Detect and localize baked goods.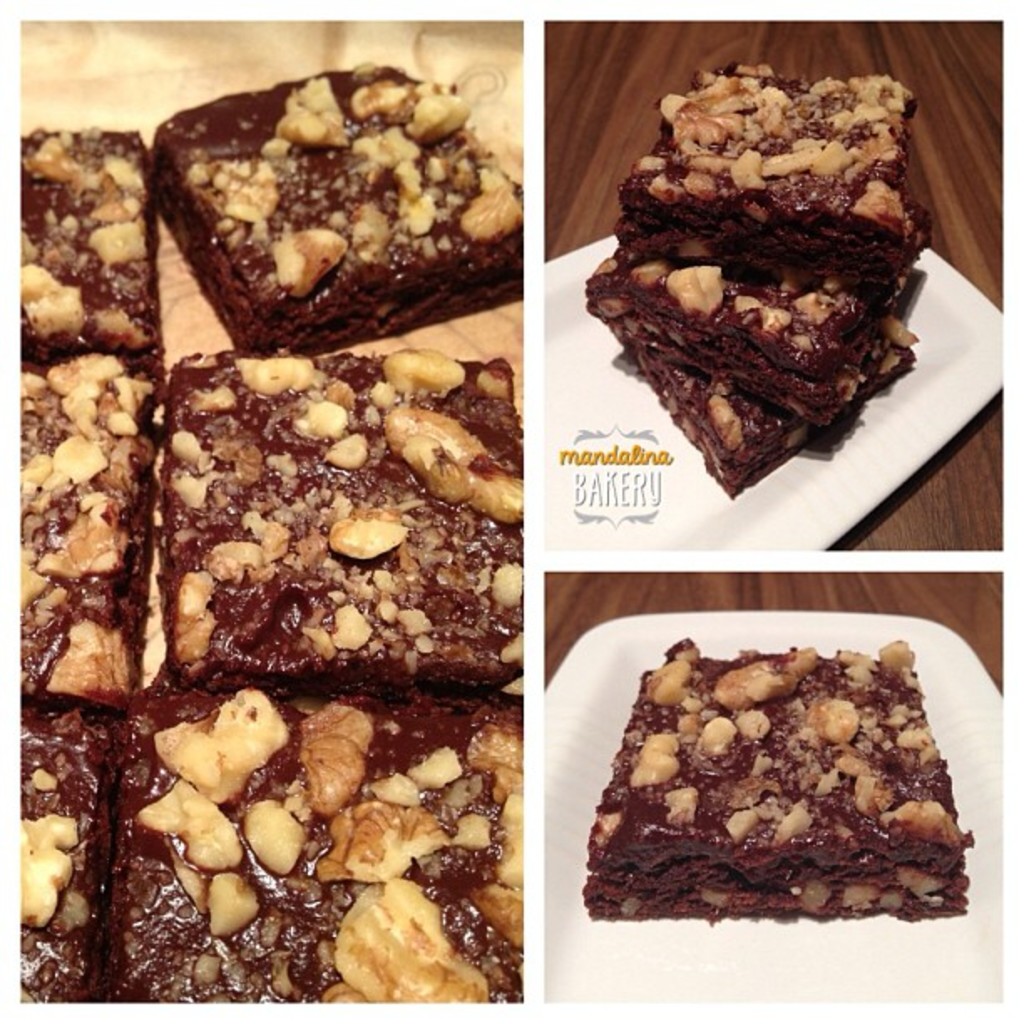
Localized at <region>0, 350, 159, 706</region>.
